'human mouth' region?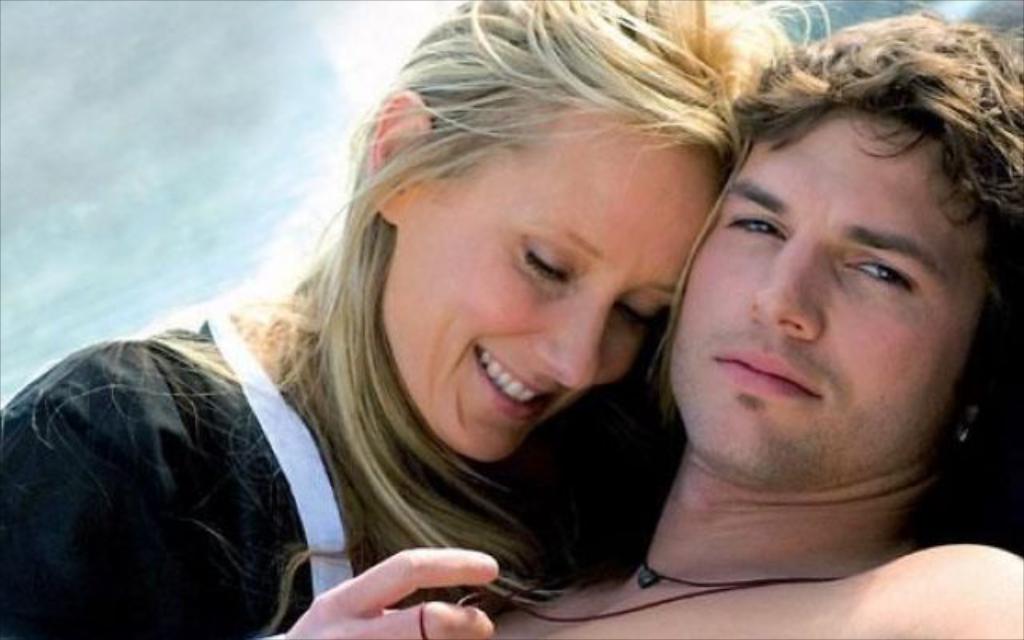
bbox(704, 339, 834, 408)
